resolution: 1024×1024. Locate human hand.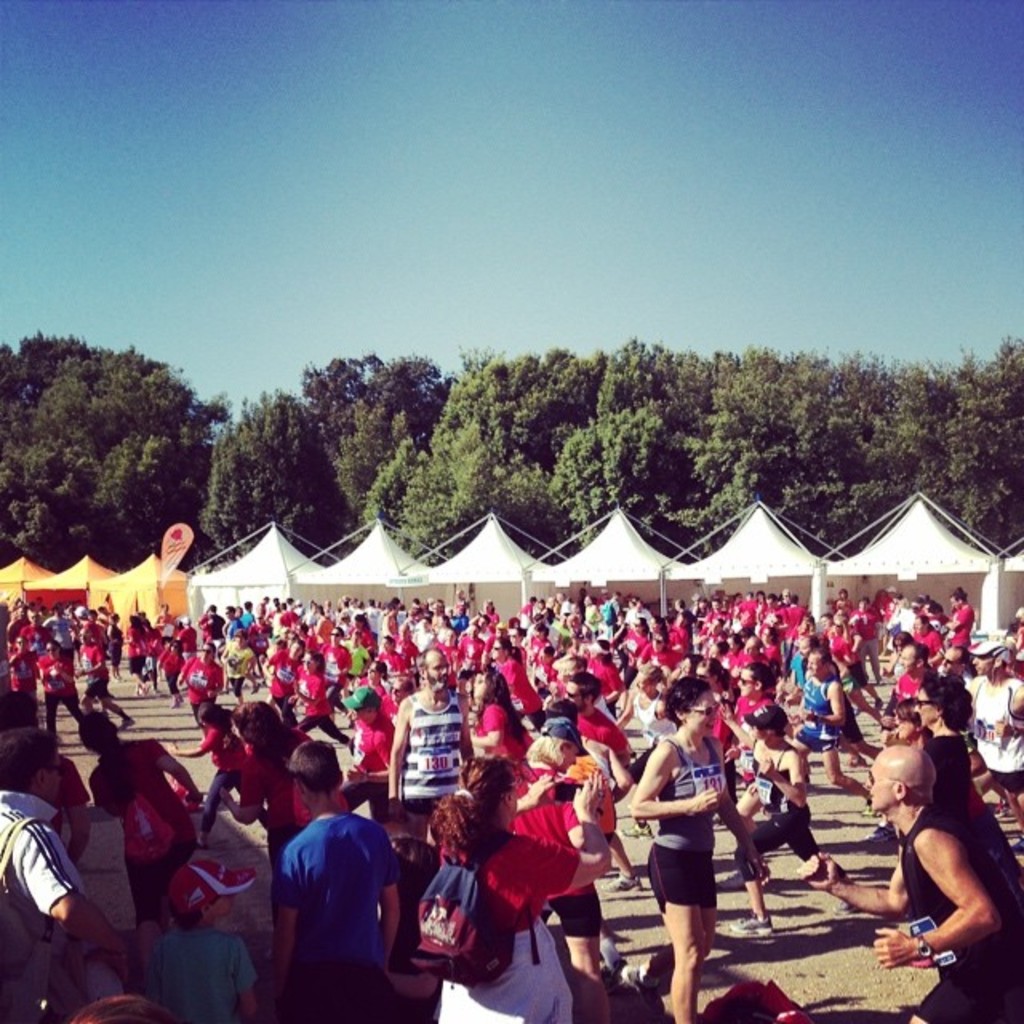
rect(990, 714, 1011, 741).
